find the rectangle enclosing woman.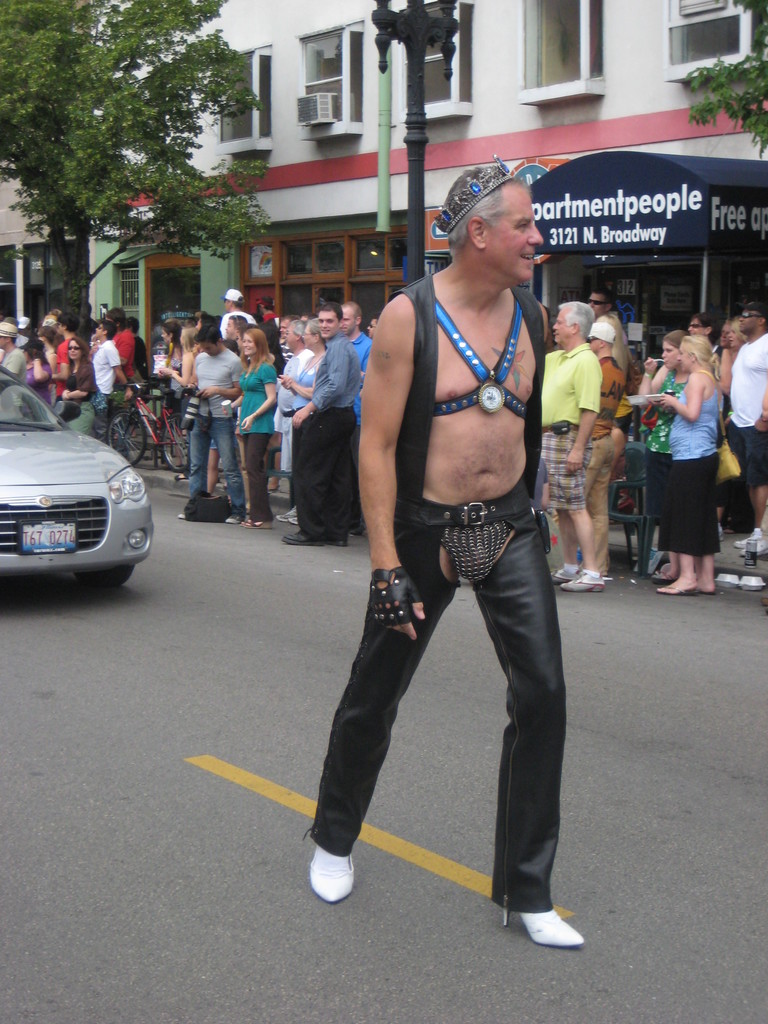
{"left": 159, "top": 323, "right": 186, "bottom": 396}.
